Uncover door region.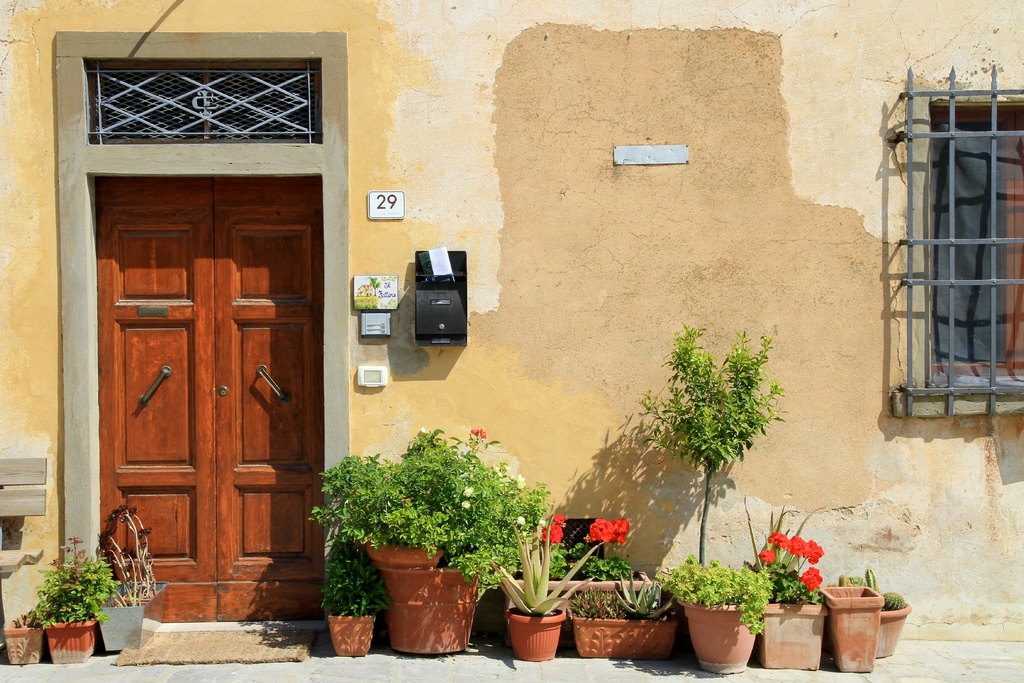
Uncovered: bbox=(66, 151, 322, 597).
